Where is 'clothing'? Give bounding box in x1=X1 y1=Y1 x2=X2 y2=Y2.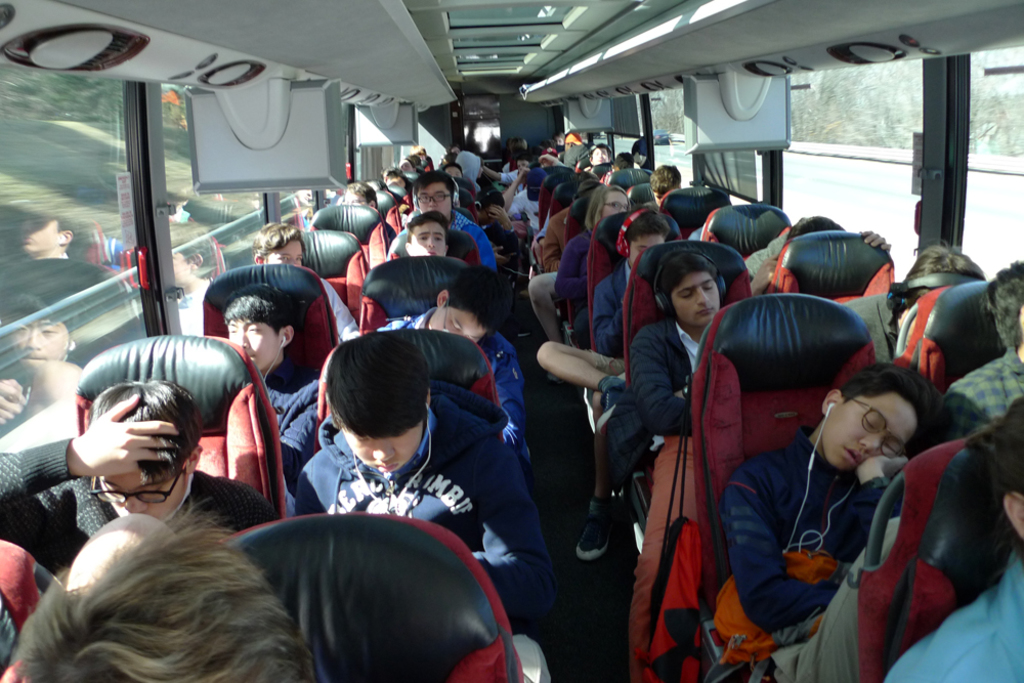
x1=958 y1=339 x2=1023 y2=423.
